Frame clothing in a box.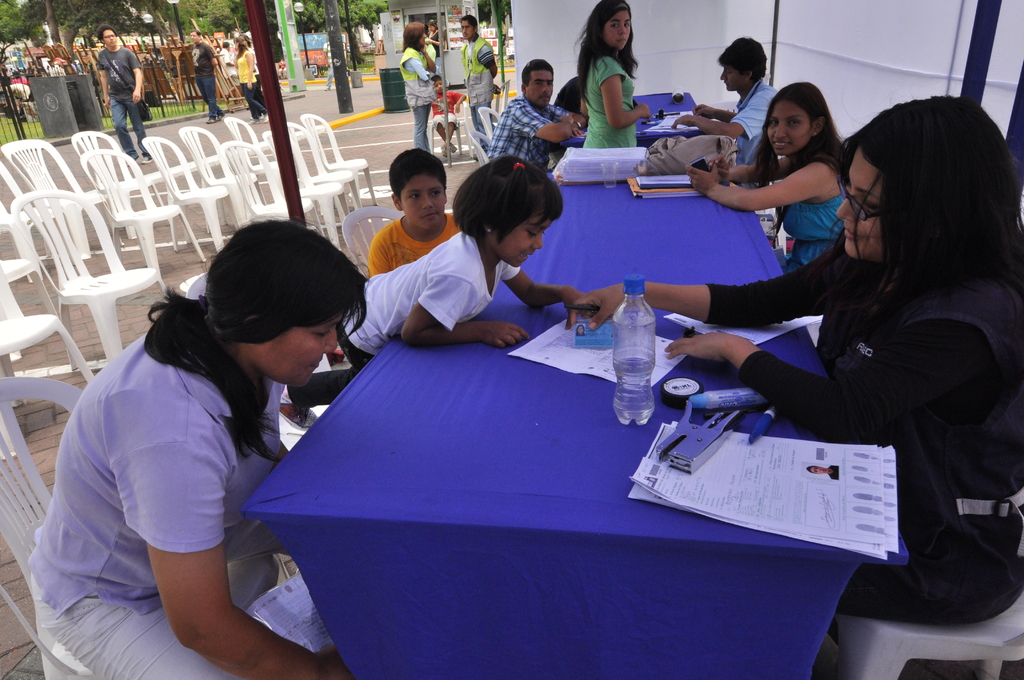
Rect(580, 53, 641, 149).
